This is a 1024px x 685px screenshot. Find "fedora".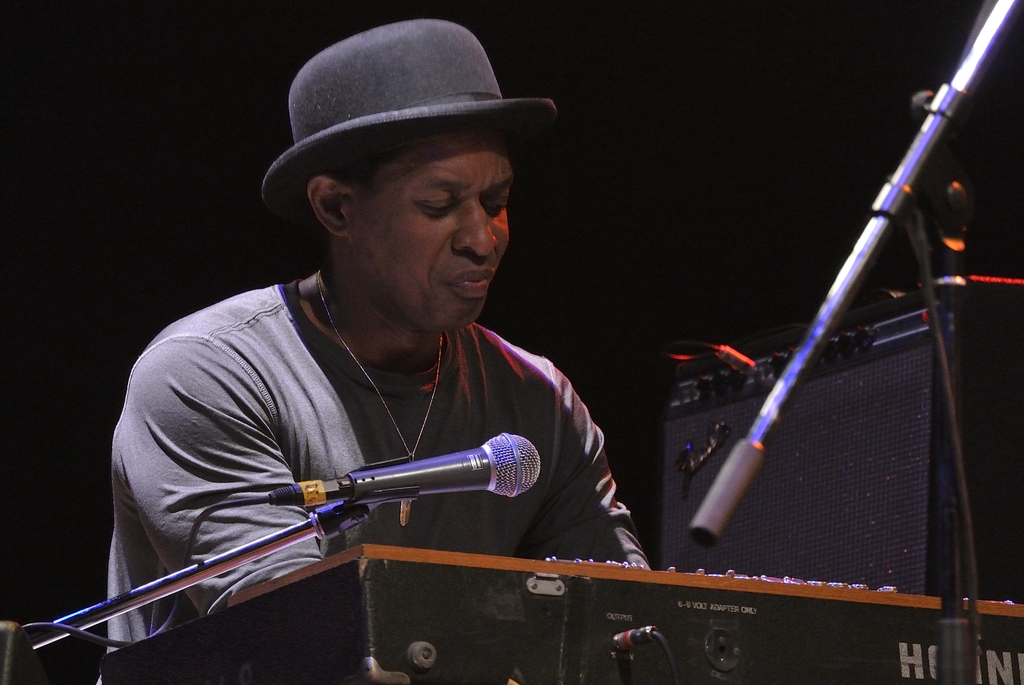
Bounding box: {"left": 261, "top": 17, "right": 561, "bottom": 225}.
